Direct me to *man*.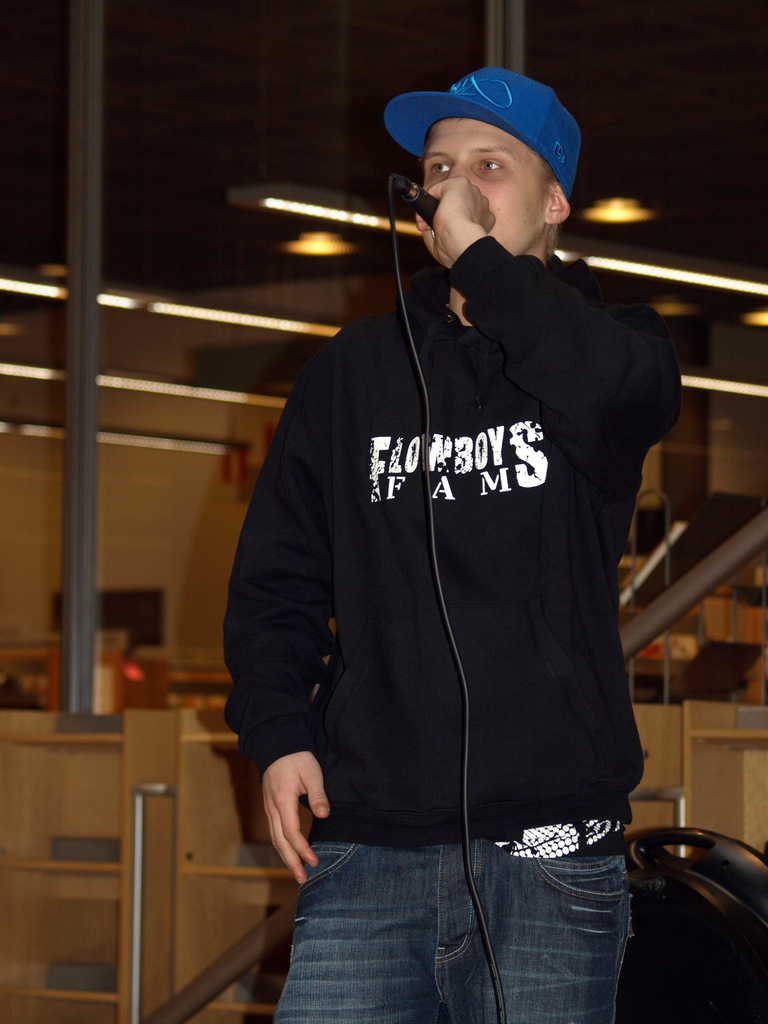
Direction: bbox=(220, 23, 692, 1012).
